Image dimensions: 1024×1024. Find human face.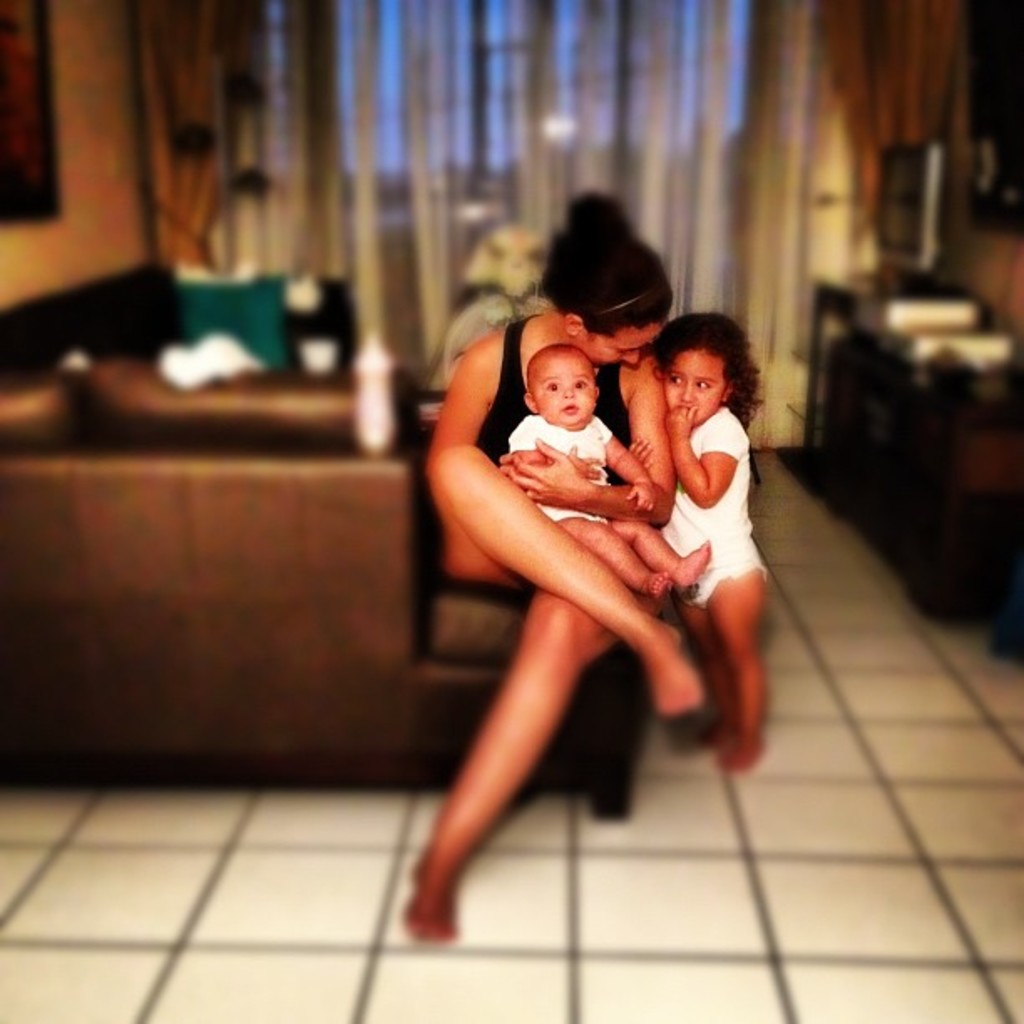
Rect(530, 346, 596, 428).
